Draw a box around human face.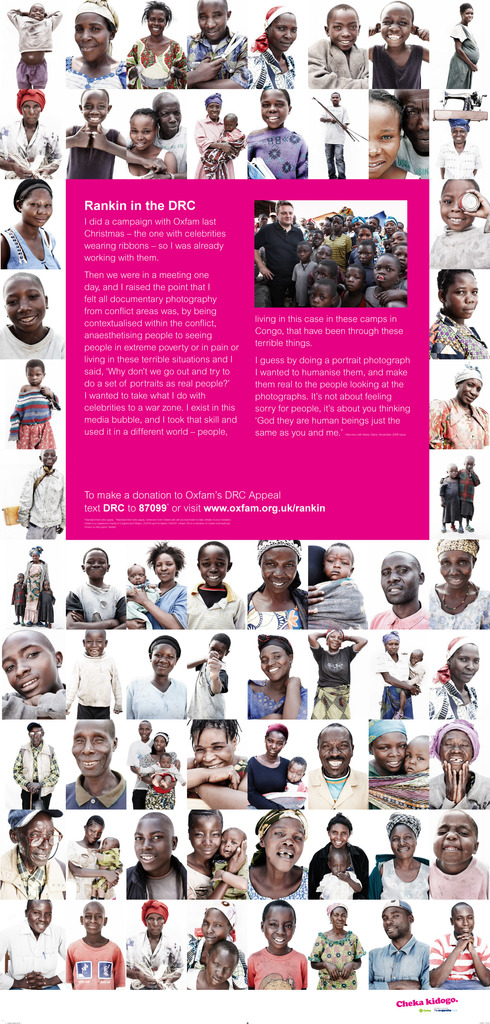
{"left": 374, "top": 256, "right": 395, "bottom": 280}.
